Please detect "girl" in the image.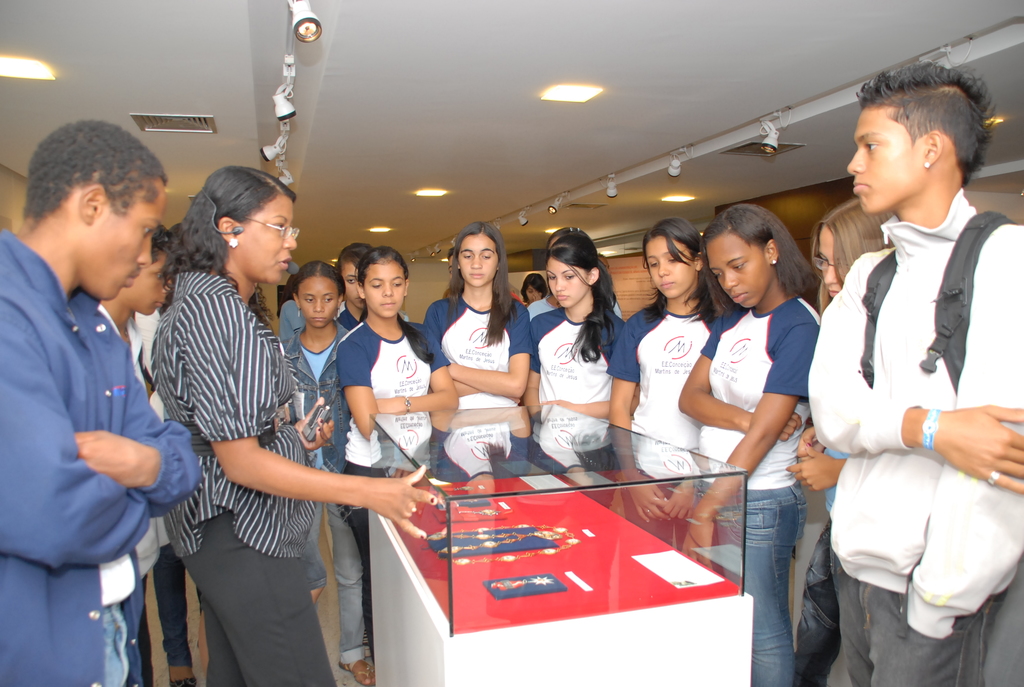
<box>678,205,810,684</box>.
